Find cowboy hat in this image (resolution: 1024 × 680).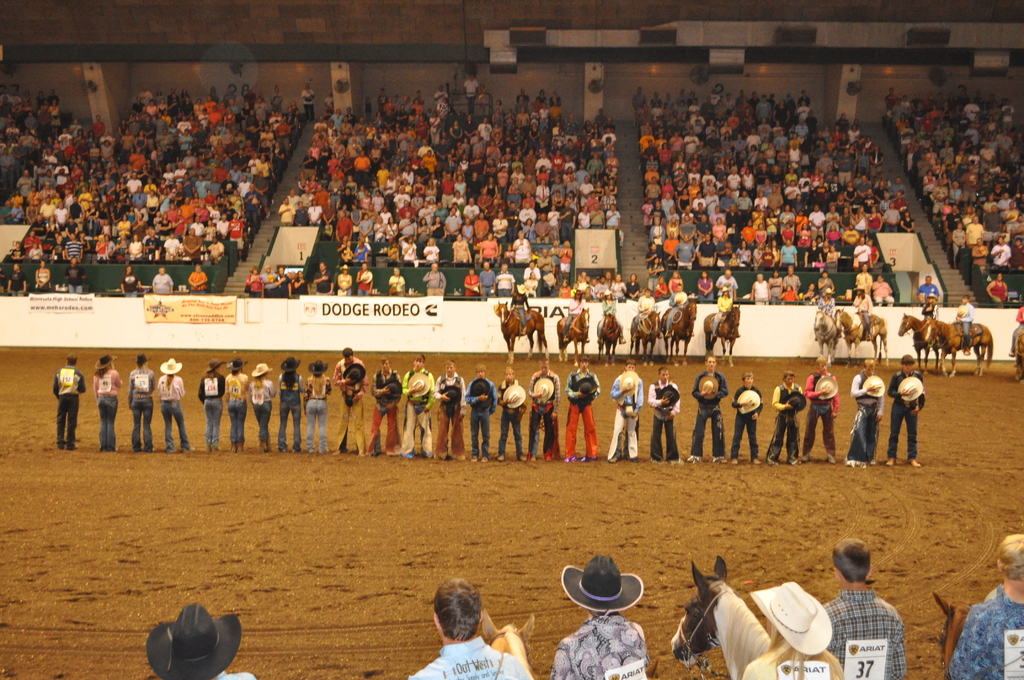
[x1=344, y1=365, x2=365, y2=394].
